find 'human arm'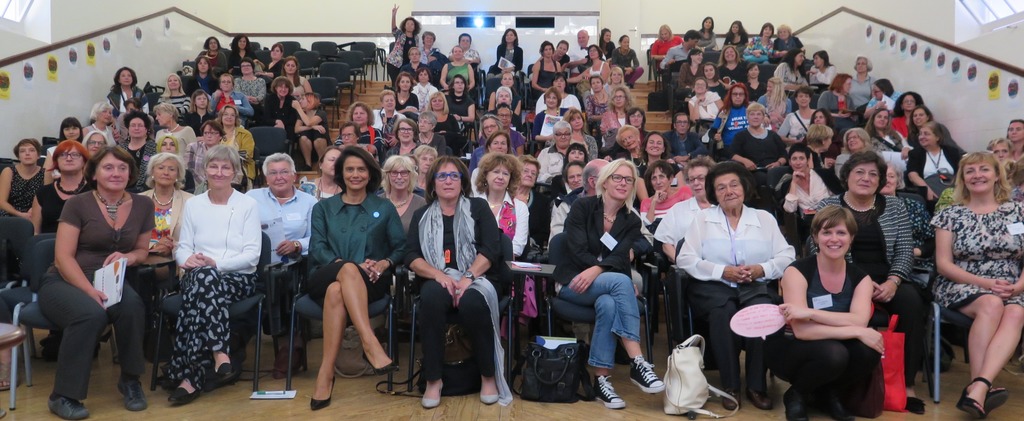
bbox=[609, 51, 631, 72]
